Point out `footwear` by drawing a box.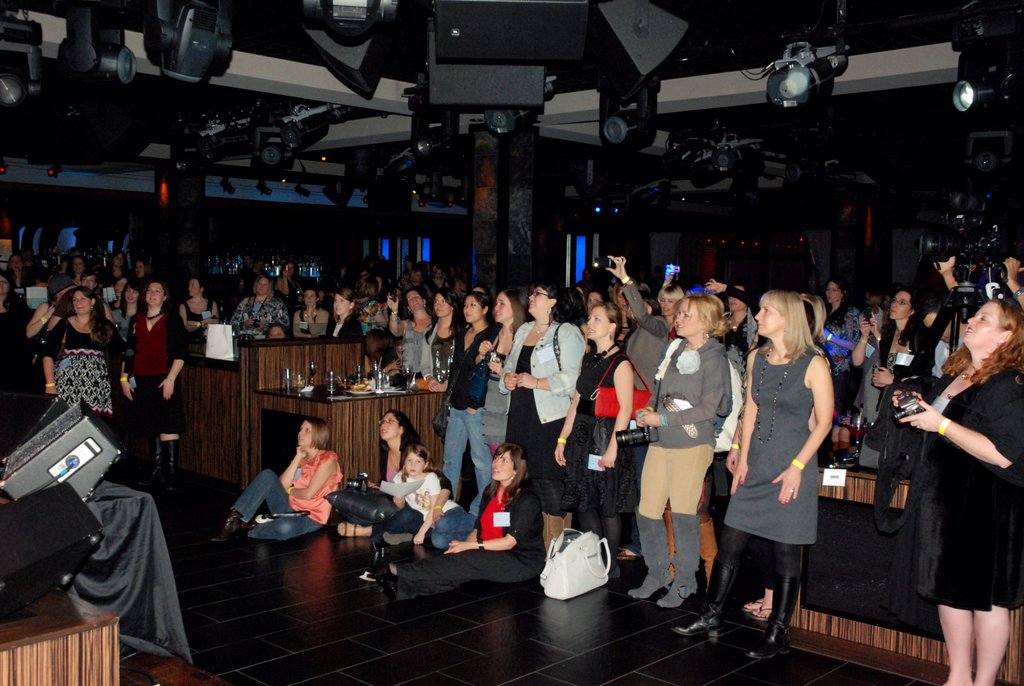
x1=362, y1=557, x2=397, y2=579.
